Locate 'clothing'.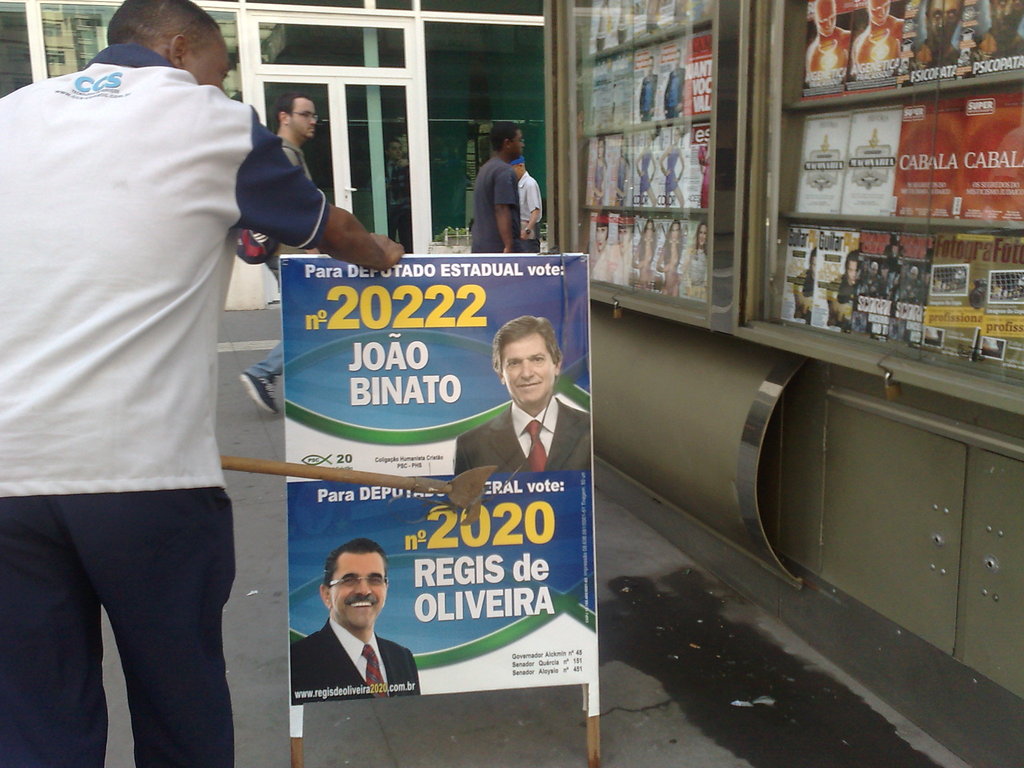
Bounding box: x1=516 y1=166 x2=542 y2=248.
